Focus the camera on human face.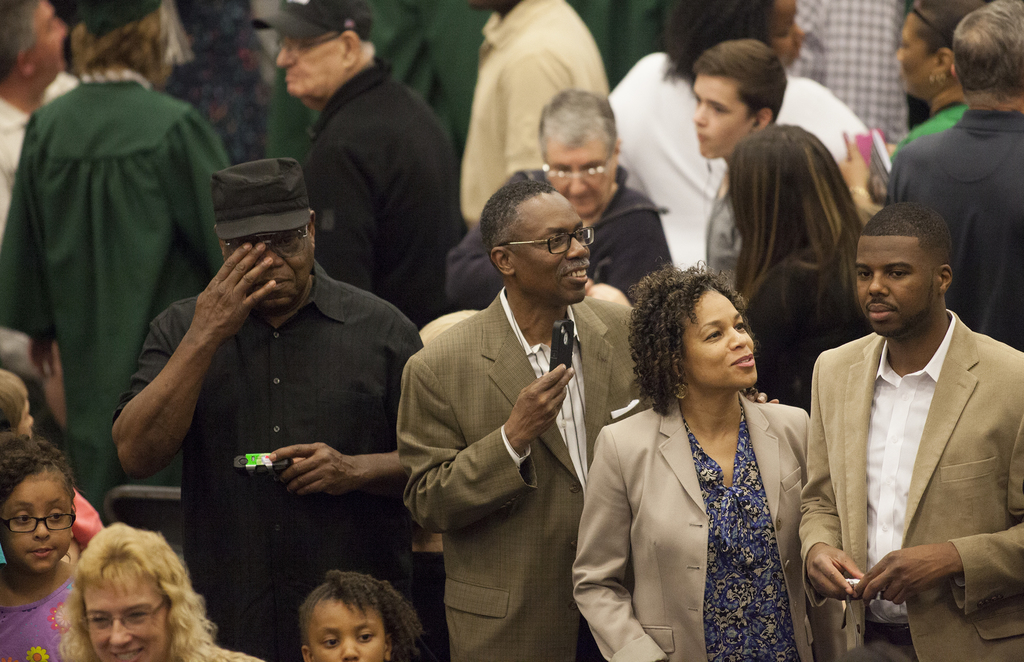
Focus region: pyautogui.locateOnScreen(274, 34, 342, 95).
